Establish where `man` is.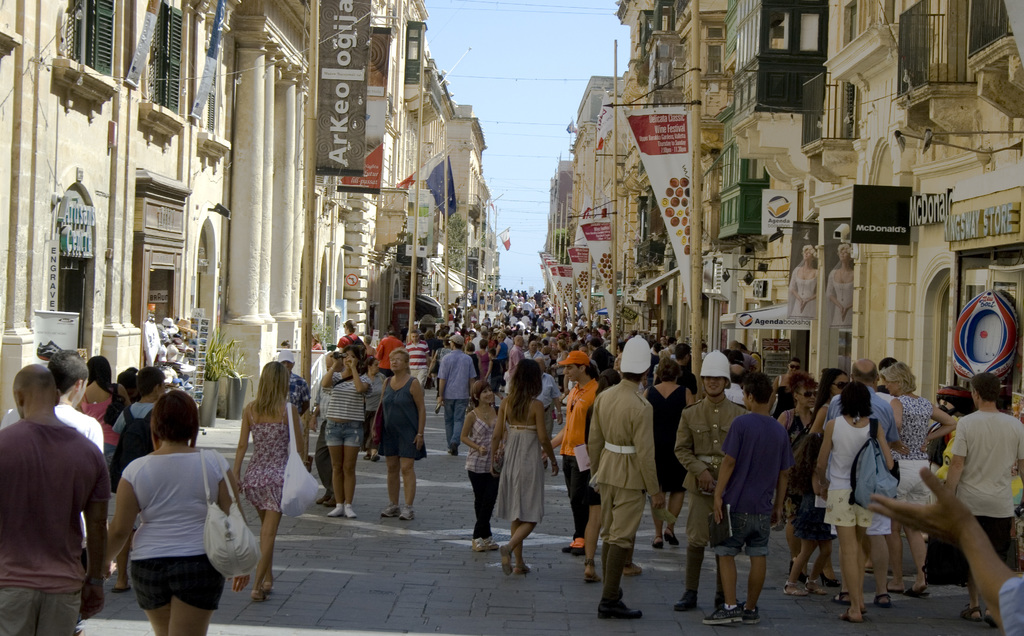
Established at {"left": 936, "top": 372, "right": 1023, "bottom": 621}.
